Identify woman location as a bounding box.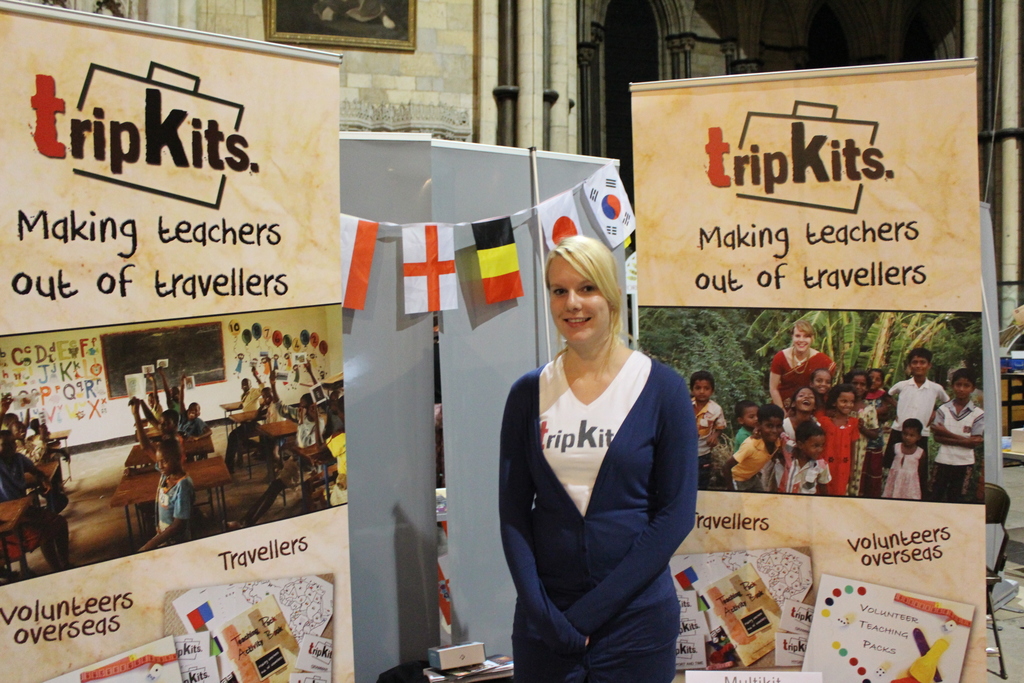
bbox=[500, 235, 686, 676].
